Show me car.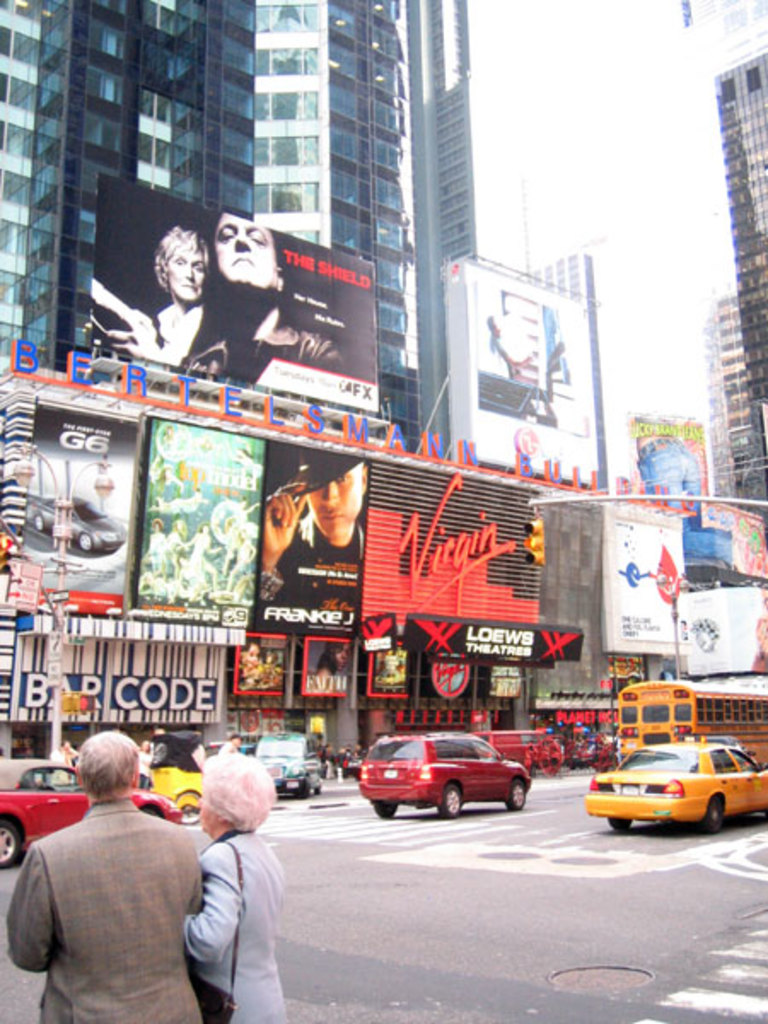
car is here: {"x1": 0, "y1": 758, "x2": 179, "y2": 872}.
